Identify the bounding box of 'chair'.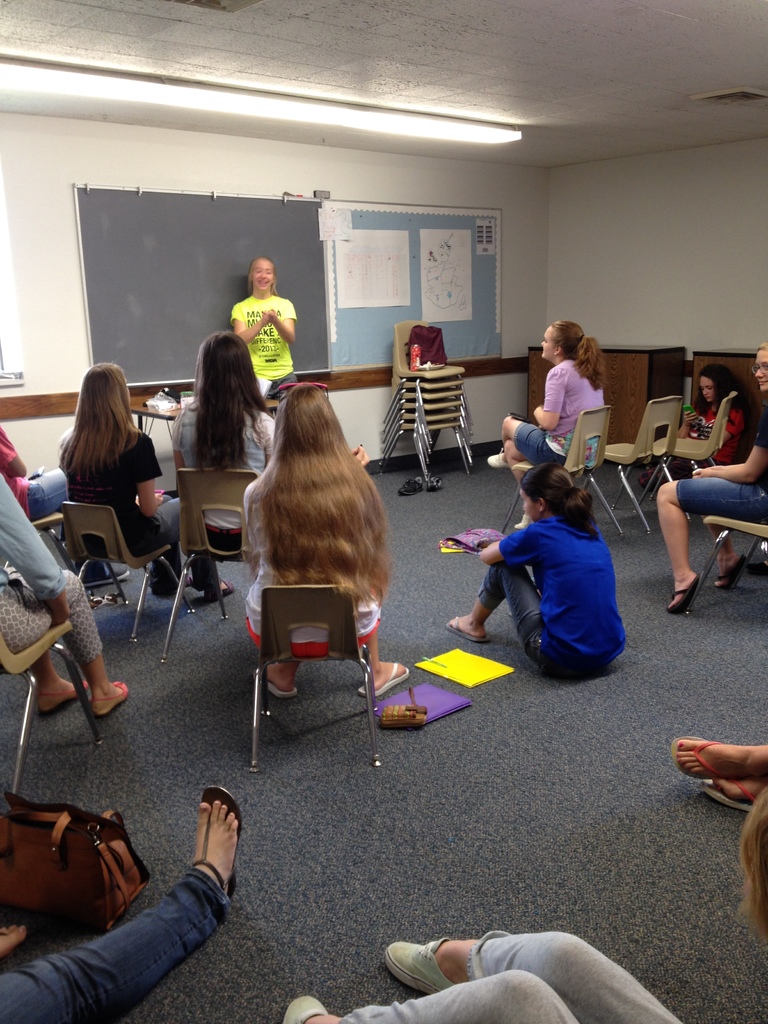
(x1=0, y1=610, x2=101, y2=806).
